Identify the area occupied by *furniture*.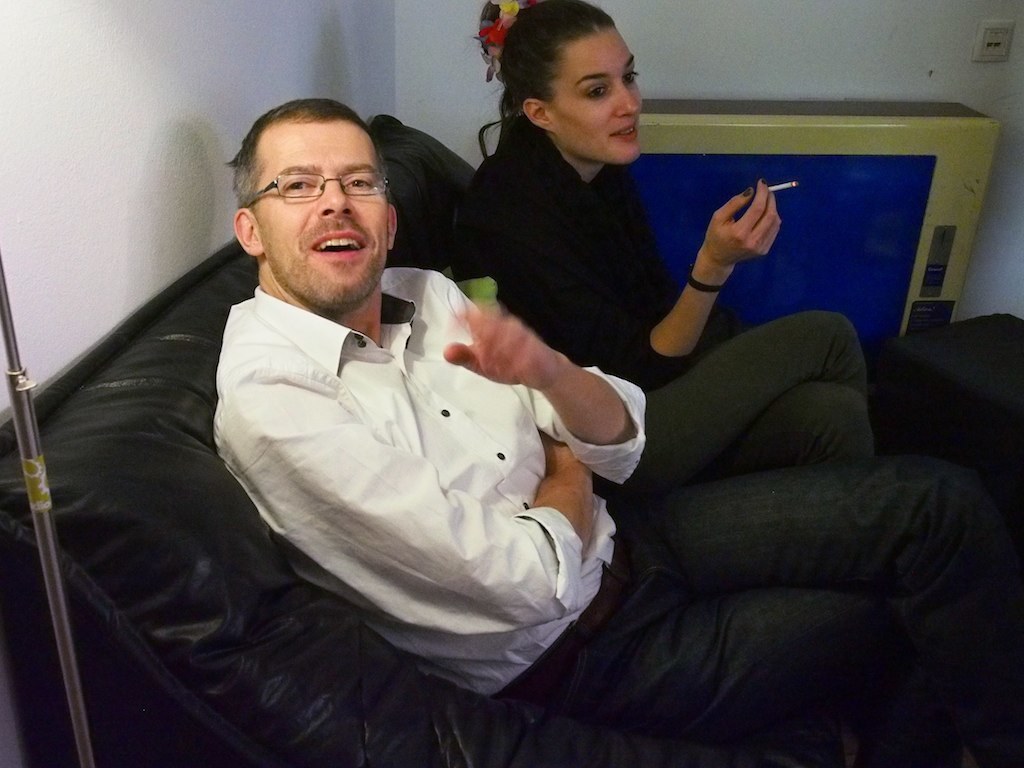
Area: [622,100,1004,338].
